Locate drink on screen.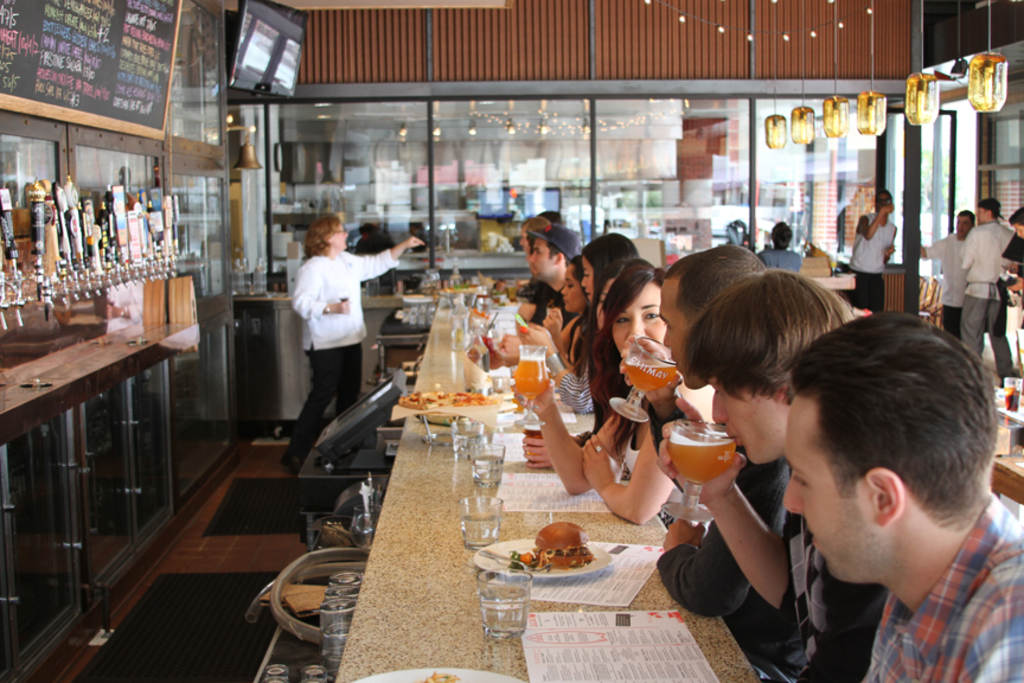
On screen at (452, 307, 467, 350).
